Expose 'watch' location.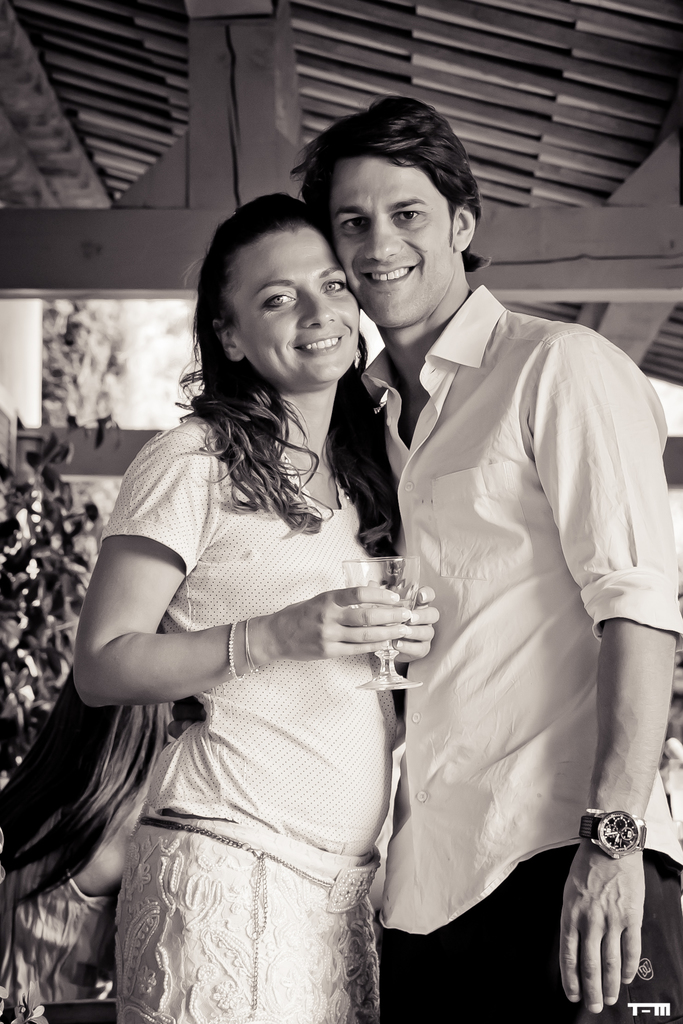
Exposed at [left=575, top=806, right=645, bottom=860].
